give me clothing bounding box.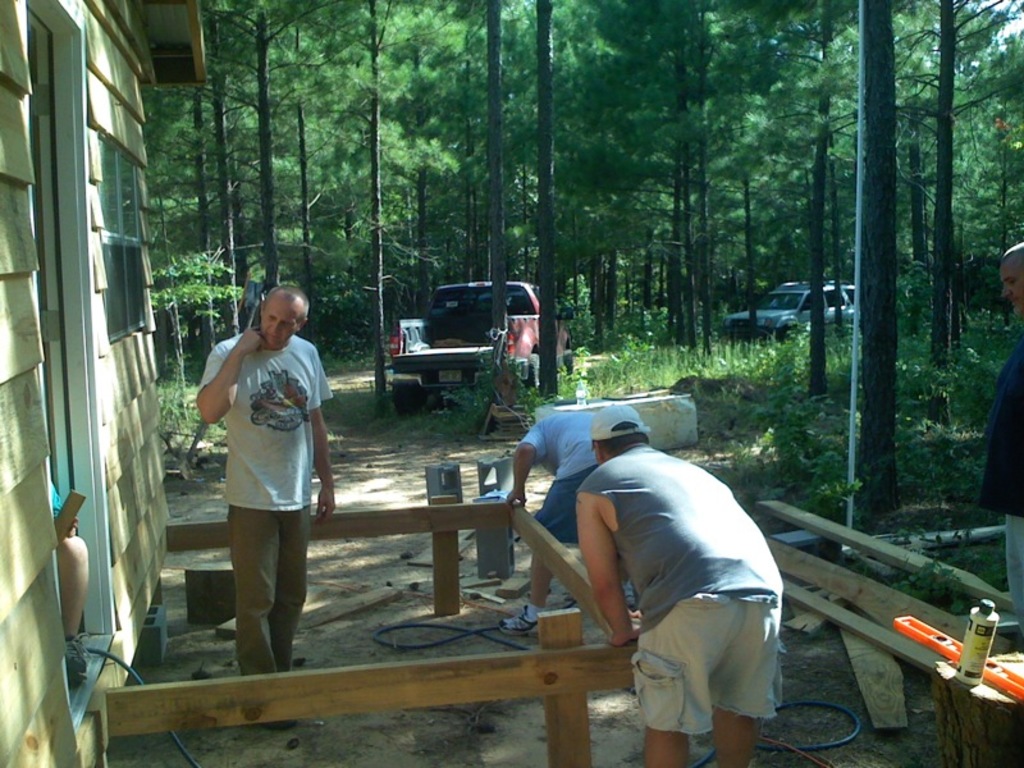
(left=972, top=330, right=1023, bottom=635).
